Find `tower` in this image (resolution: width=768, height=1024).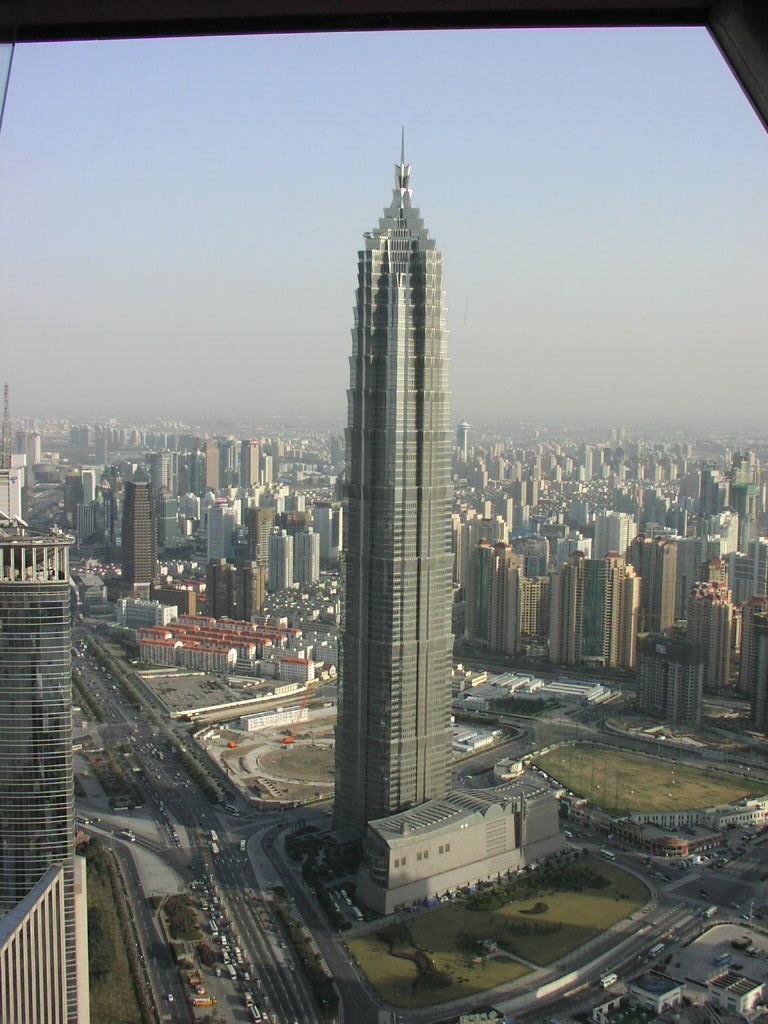
select_region(206, 498, 235, 565).
